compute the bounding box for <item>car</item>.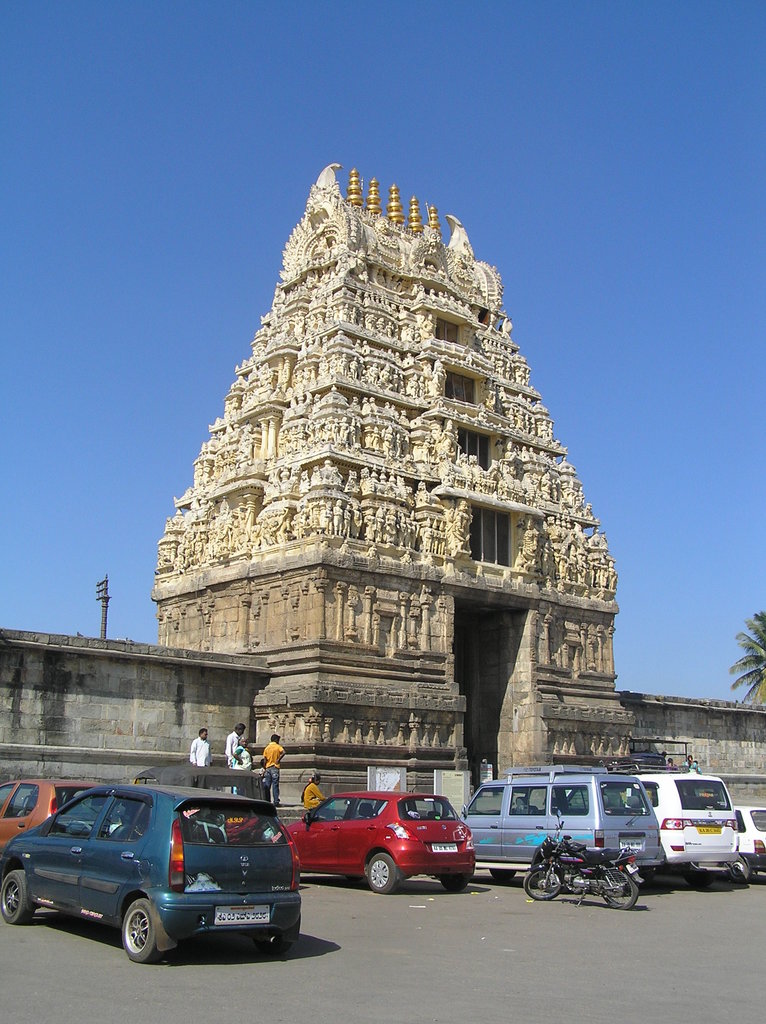
x1=625 y1=764 x2=741 y2=879.
